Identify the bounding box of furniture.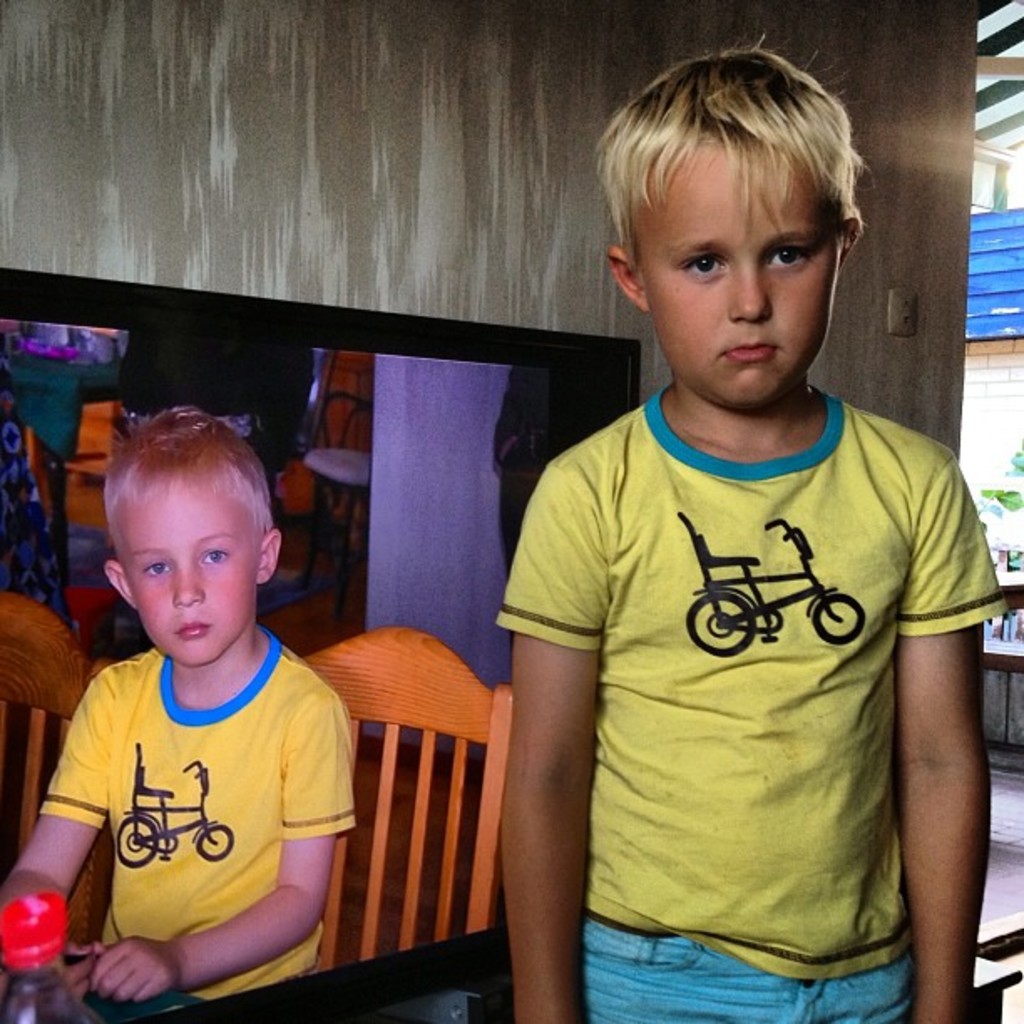
pyautogui.locateOnScreen(139, 925, 1022, 1022).
